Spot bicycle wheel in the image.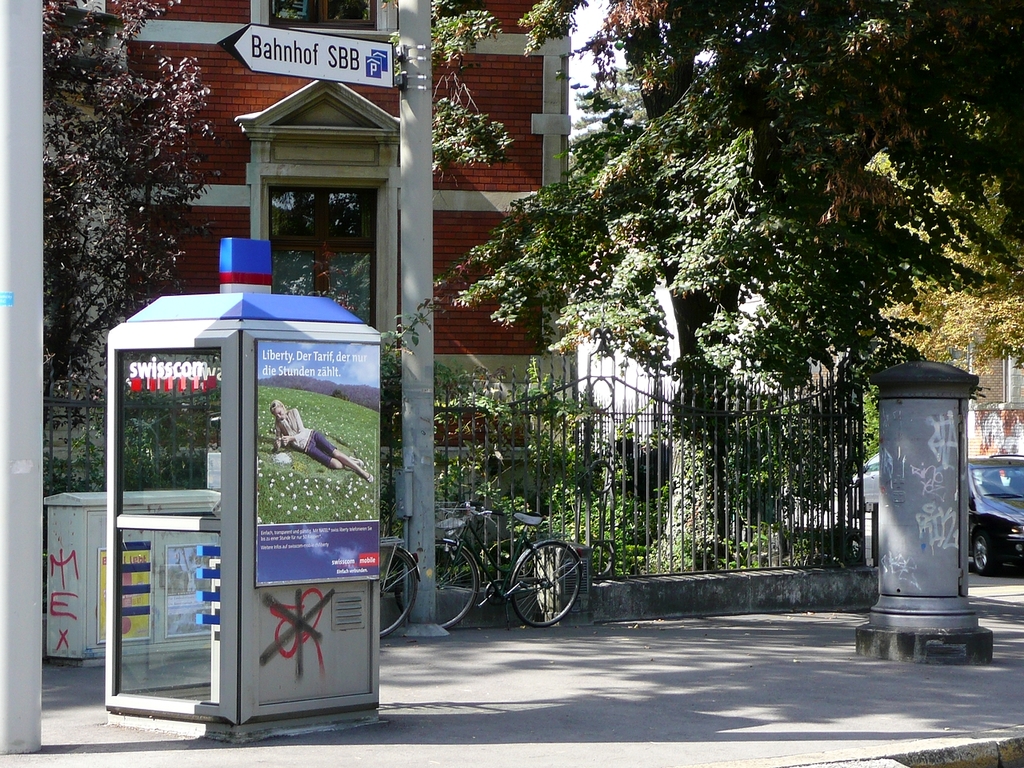
bicycle wheel found at pyautogui.locateOnScreen(497, 553, 581, 637).
